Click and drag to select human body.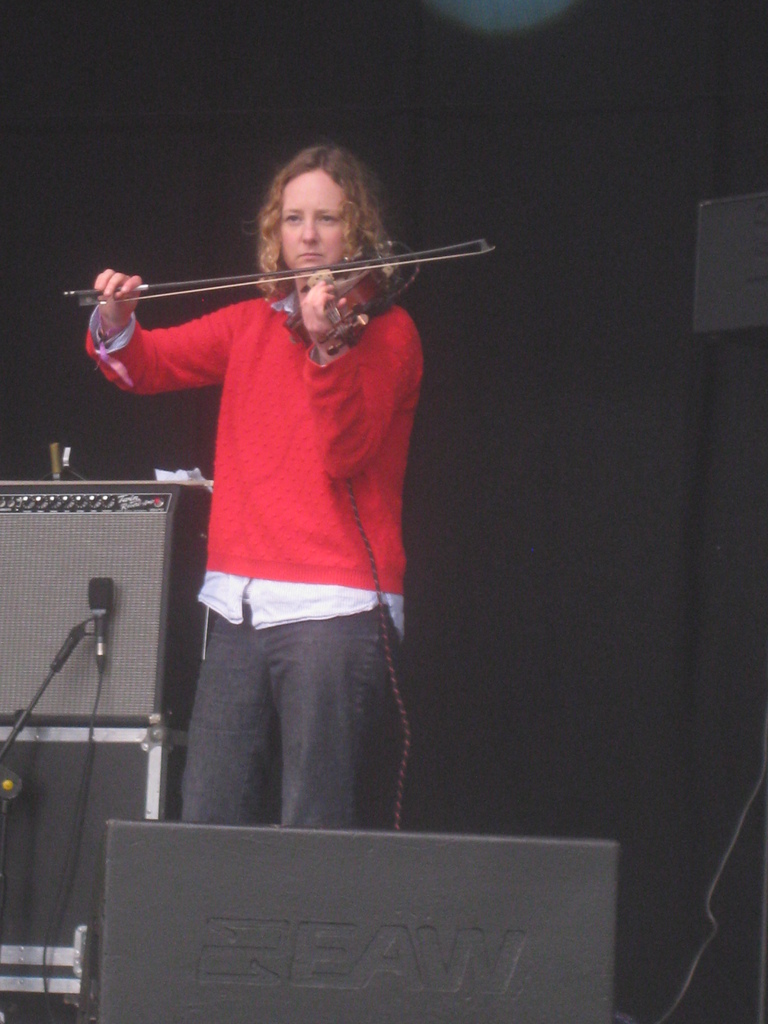
Selection: (left=77, top=143, right=484, bottom=845).
